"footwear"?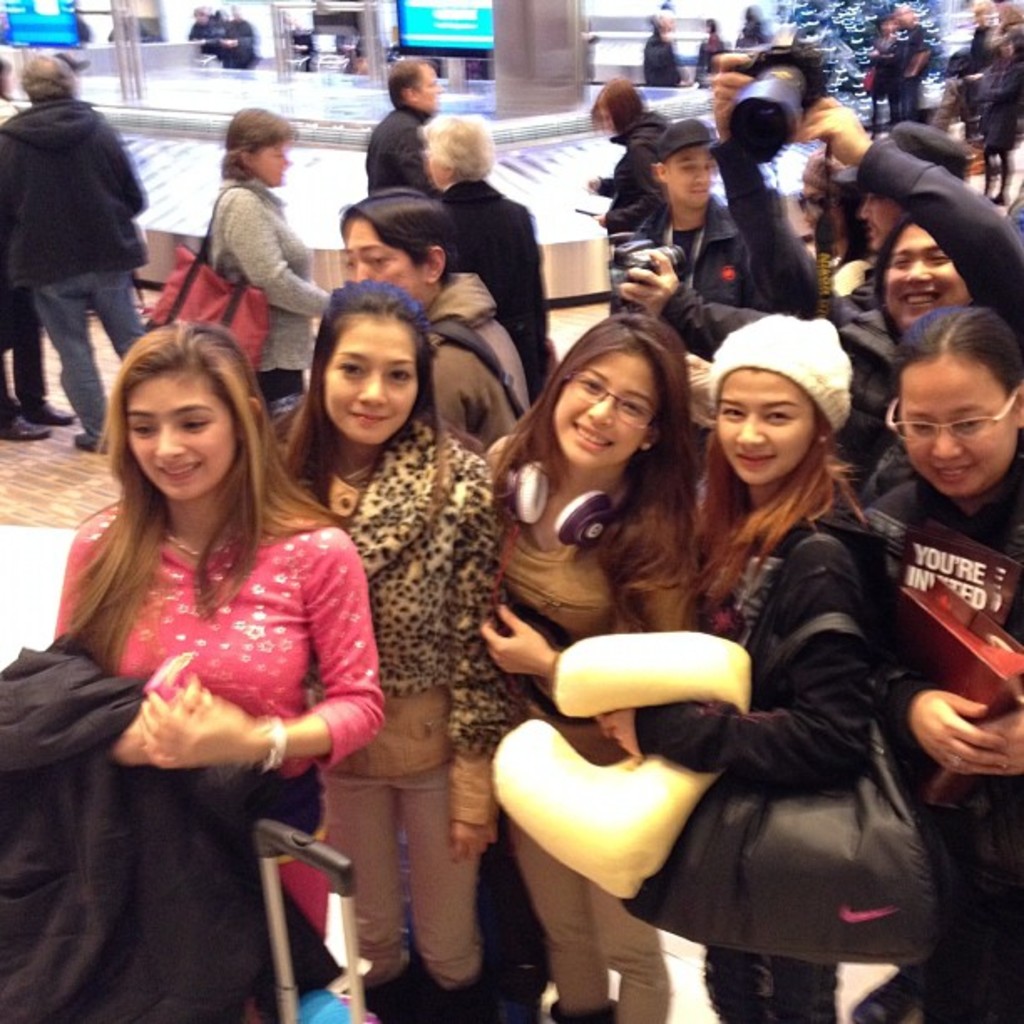
l=0, t=408, r=57, b=447
